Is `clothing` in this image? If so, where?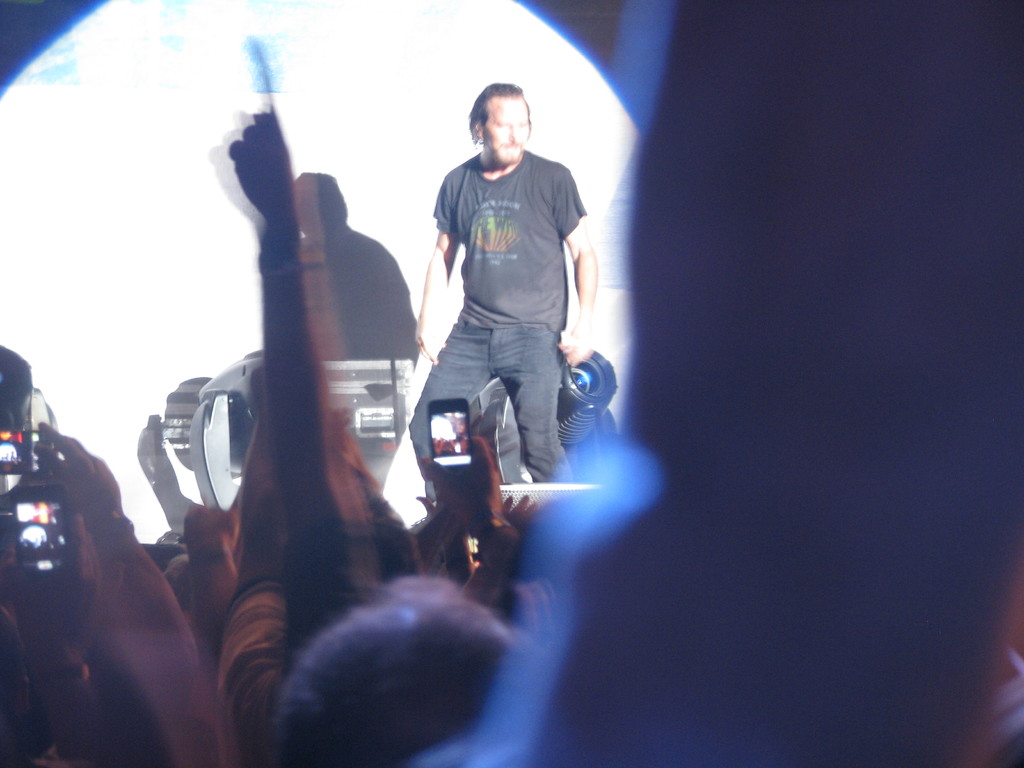
Yes, at [left=408, top=102, right=586, bottom=495].
